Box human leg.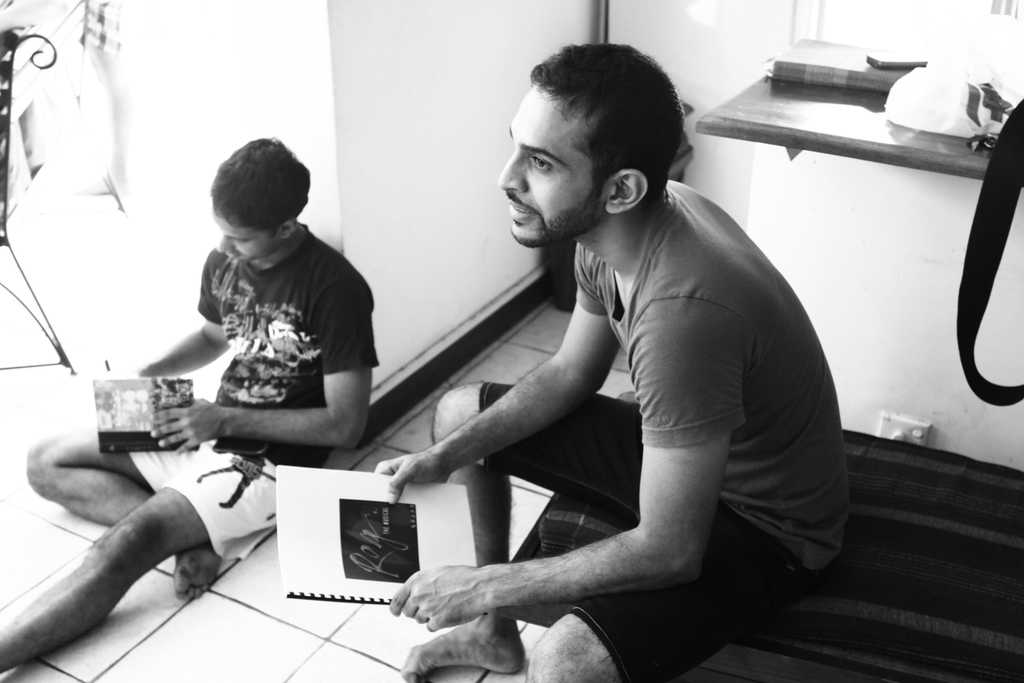
left=399, top=381, right=644, bottom=682.
